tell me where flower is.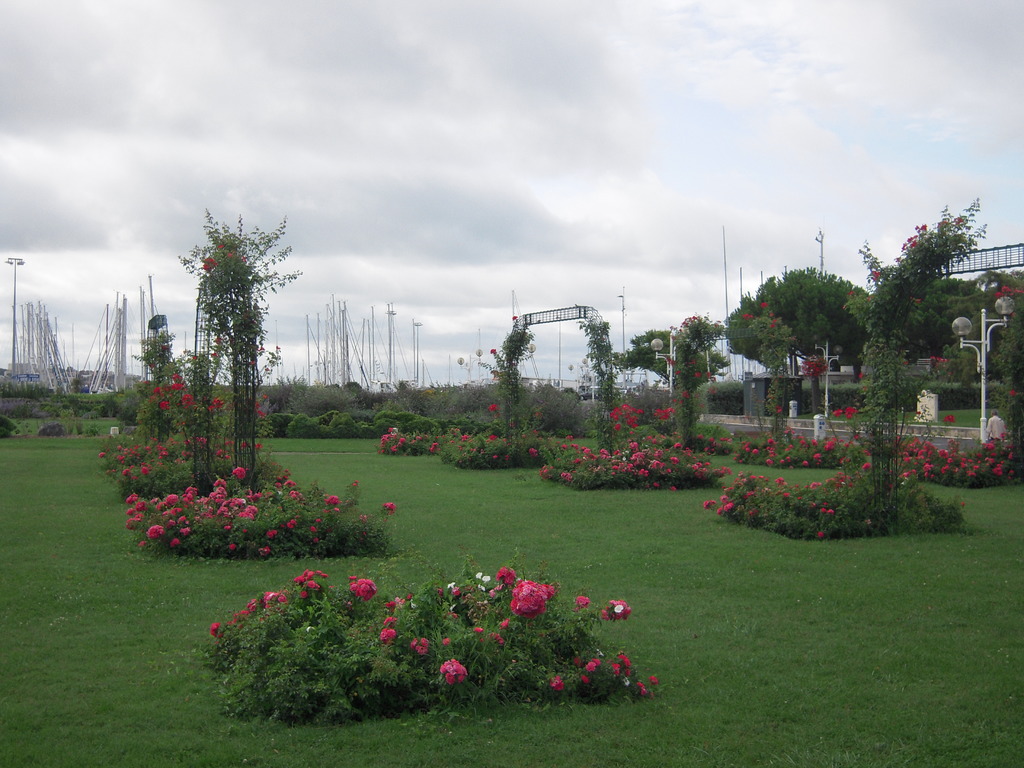
flower is at left=765, top=435, right=777, bottom=446.
